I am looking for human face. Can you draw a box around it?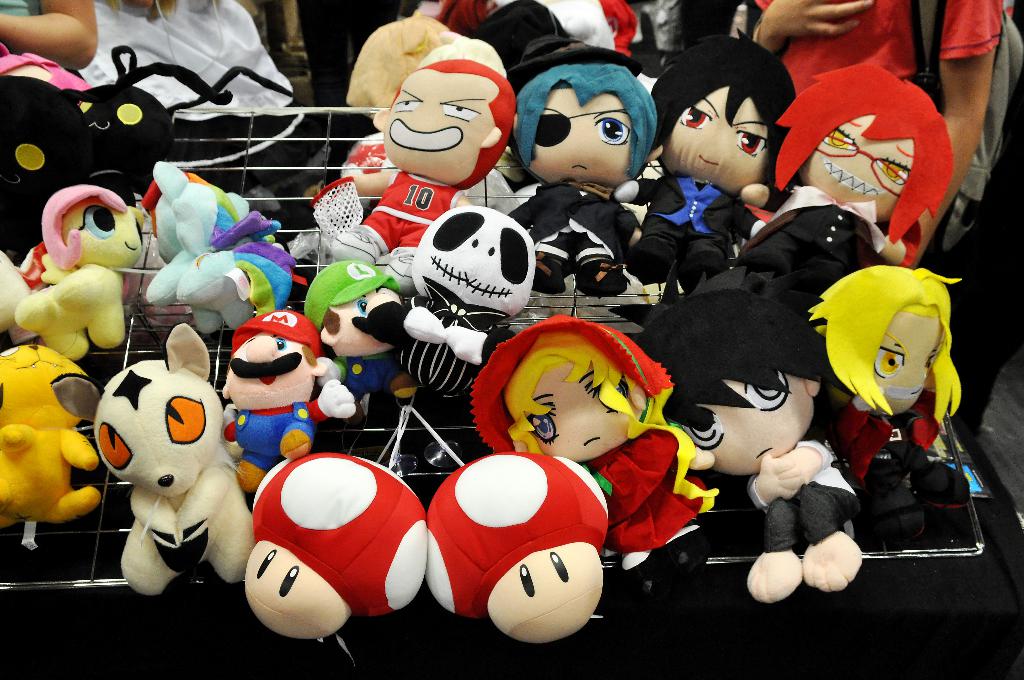
Sure, the bounding box is select_region(659, 88, 772, 195).
